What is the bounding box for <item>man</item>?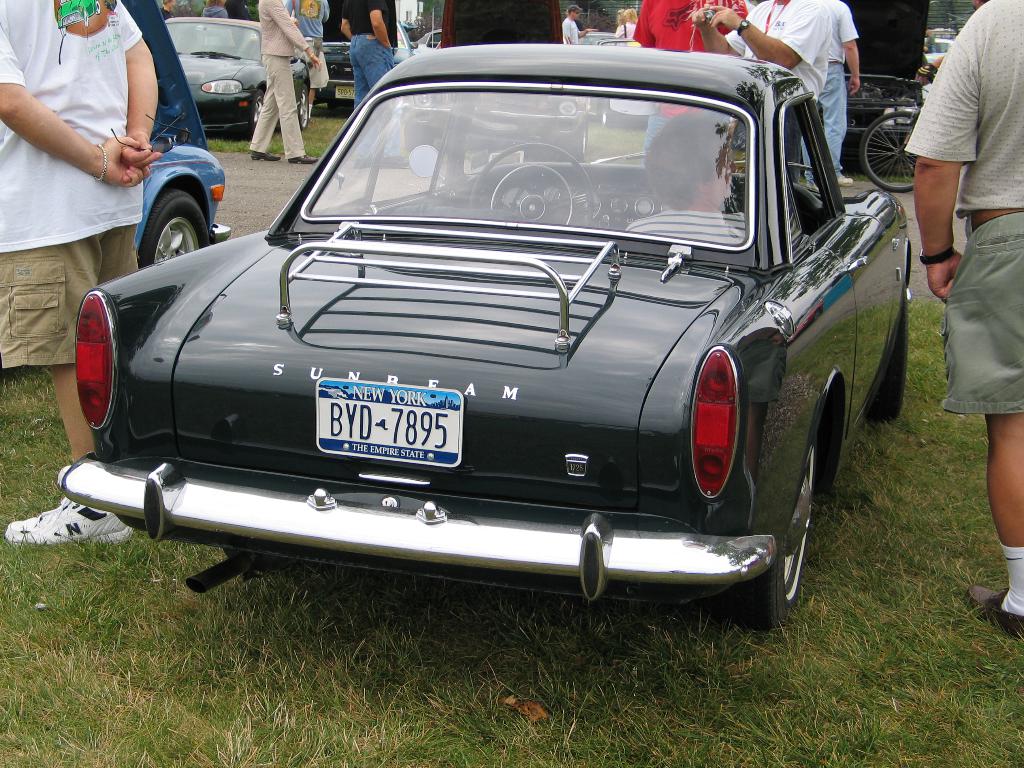
285/0/328/120.
